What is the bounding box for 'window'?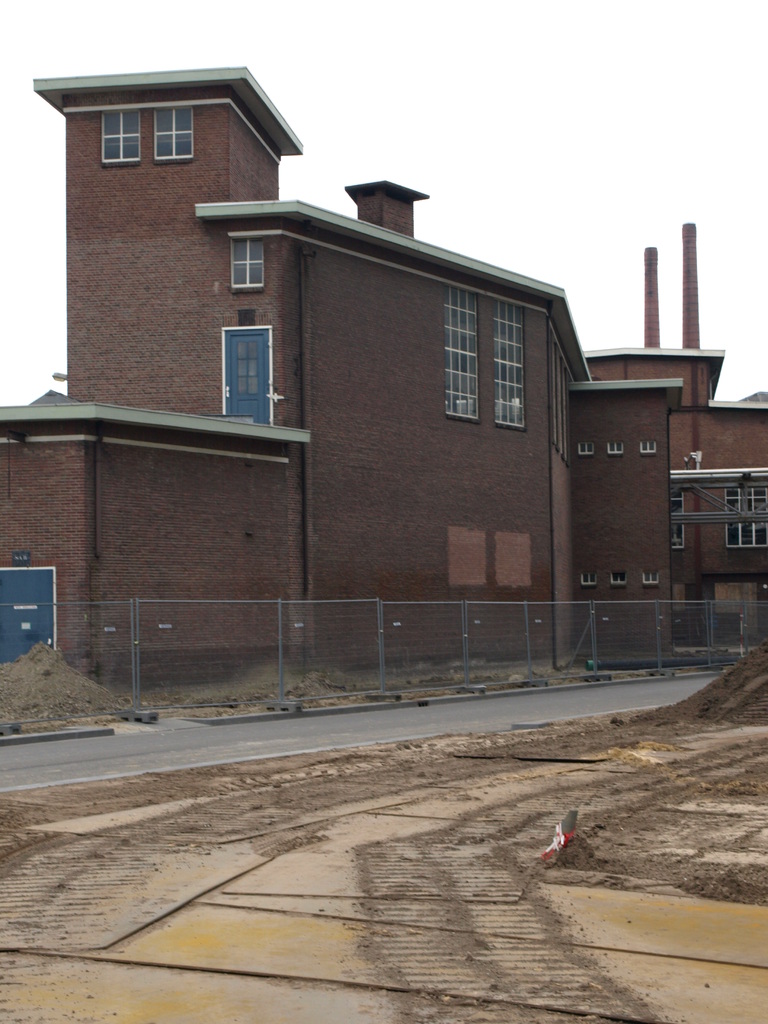
x1=434, y1=266, x2=548, y2=429.
